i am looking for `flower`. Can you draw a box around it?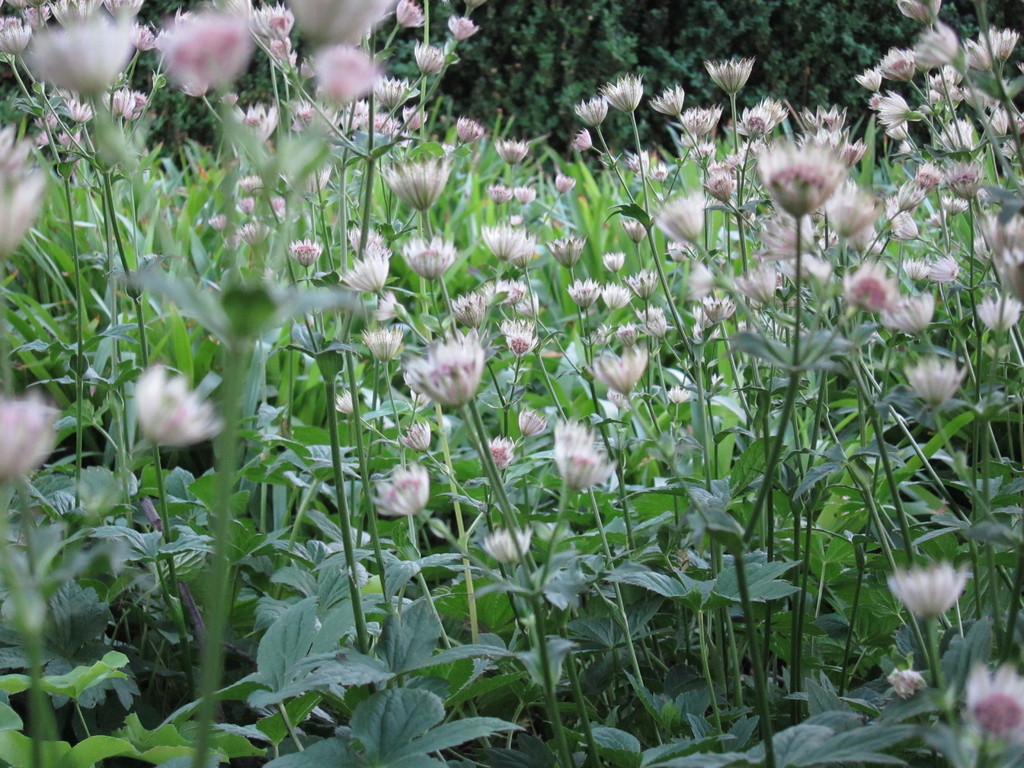
Sure, the bounding box is (340,246,388,294).
